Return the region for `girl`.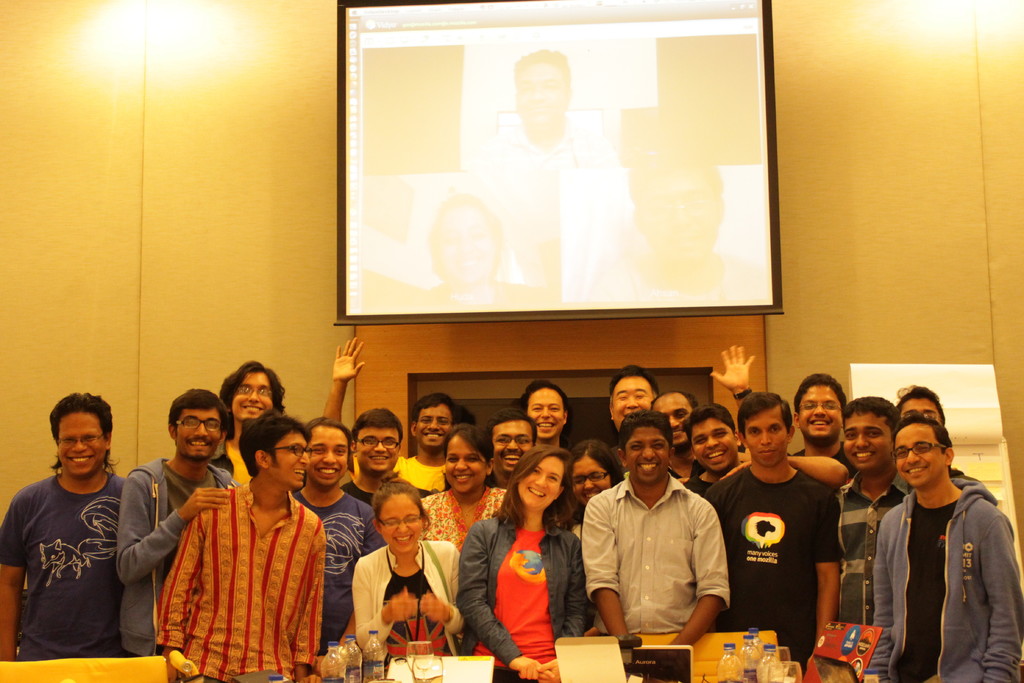
[x1=566, y1=440, x2=632, y2=539].
